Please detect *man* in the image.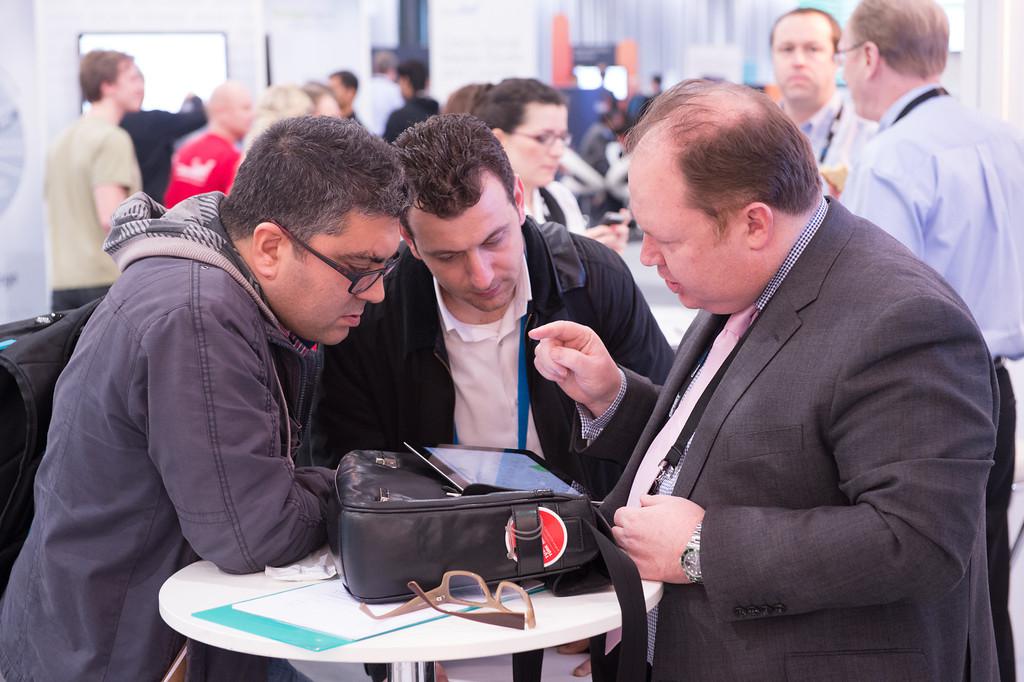
<bbox>761, 10, 865, 197</bbox>.
